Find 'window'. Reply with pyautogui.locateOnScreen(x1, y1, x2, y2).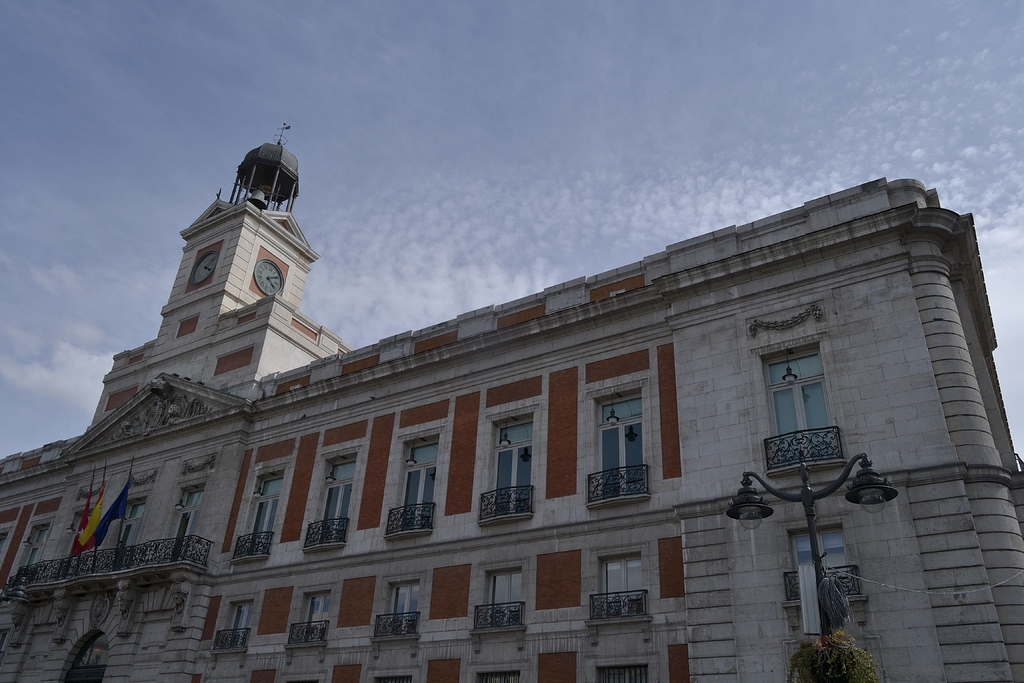
pyautogui.locateOnScreen(596, 659, 653, 682).
